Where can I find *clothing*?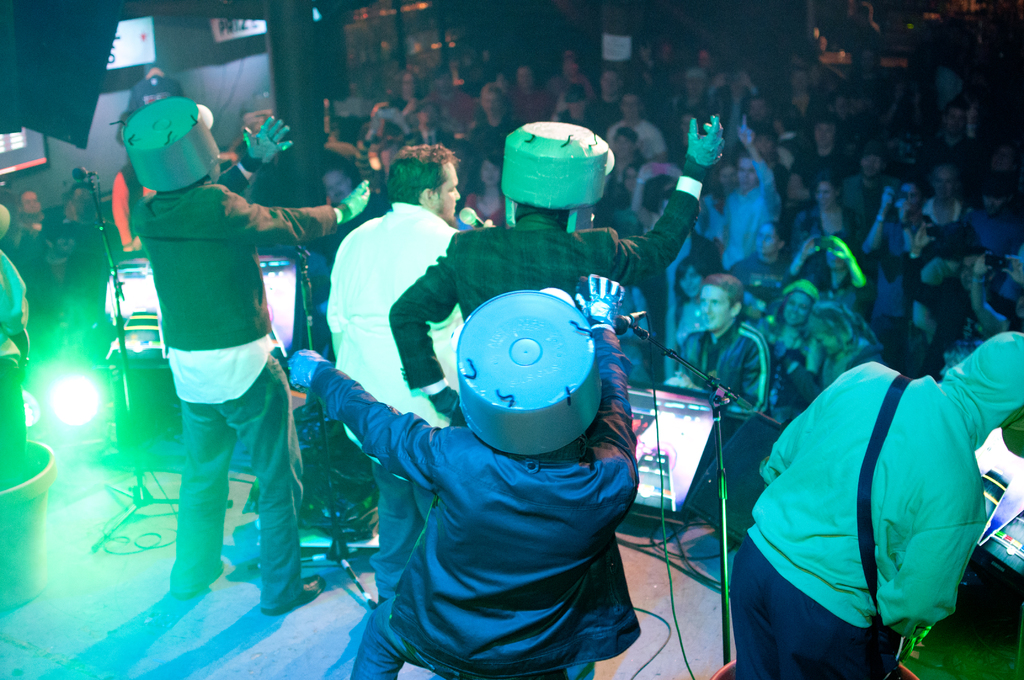
You can find it at detection(724, 328, 1023, 679).
